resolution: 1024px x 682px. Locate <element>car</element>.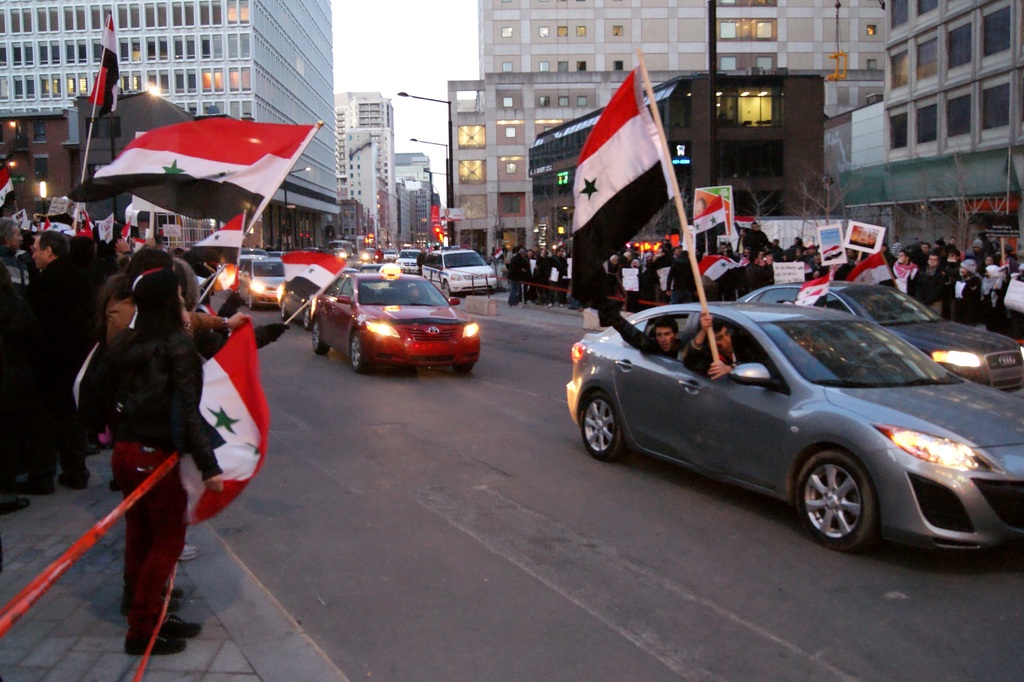
419:242:515:303.
